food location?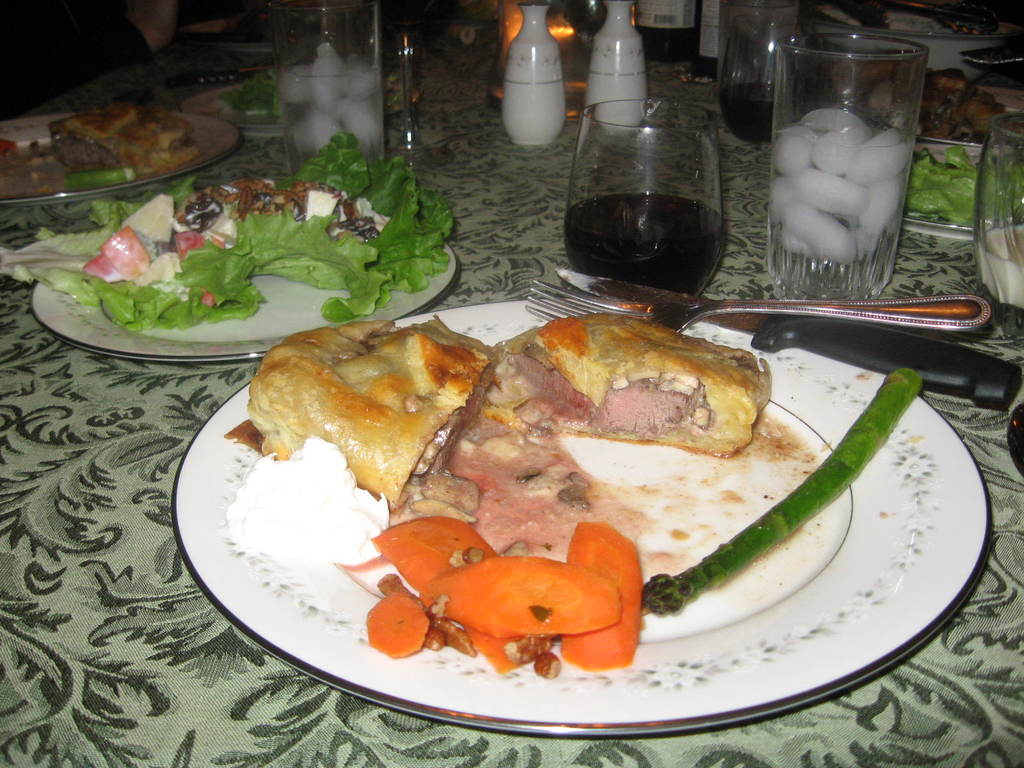
x1=44 y1=98 x2=198 y2=175
